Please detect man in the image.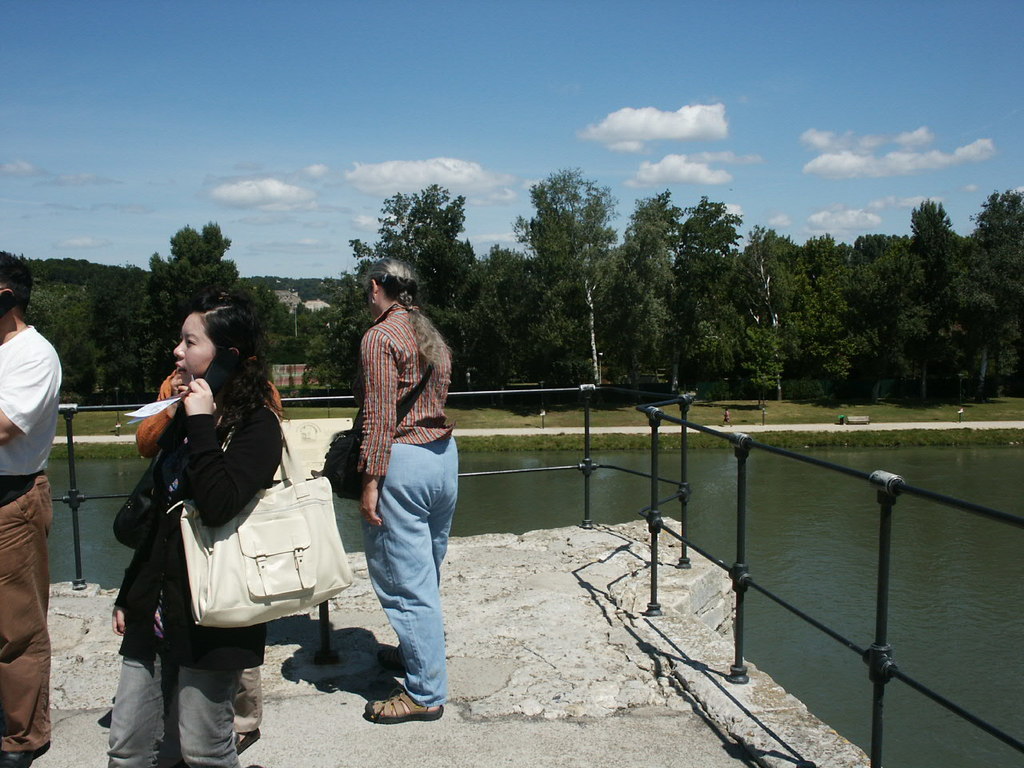
(x1=0, y1=253, x2=61, y2=767).
